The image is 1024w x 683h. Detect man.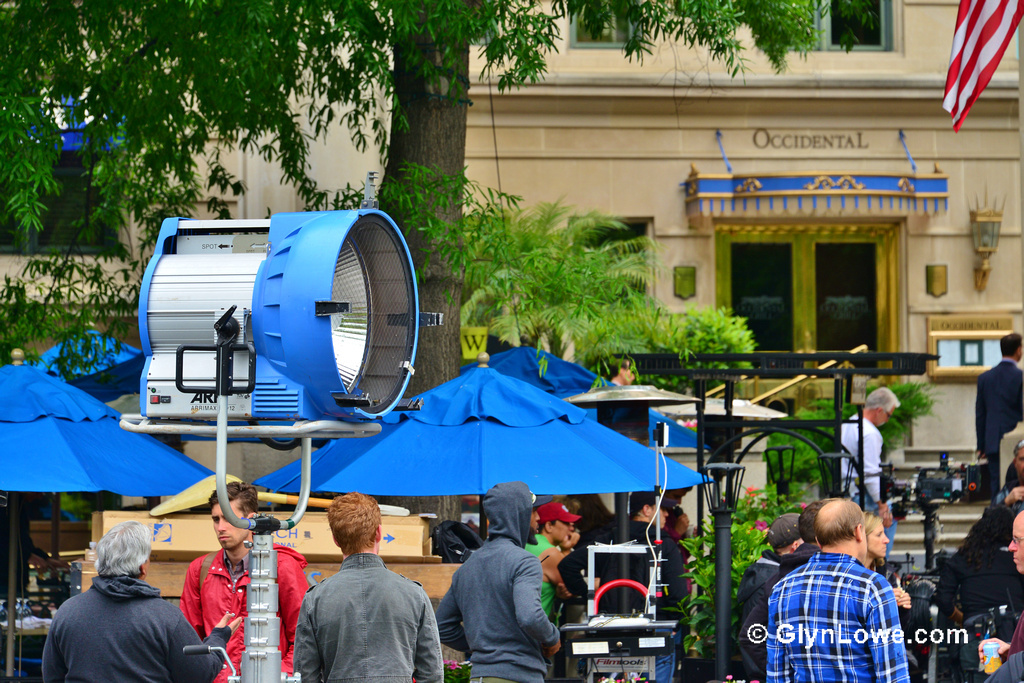
Detection: l=763, t=502, r=908, b=682.
